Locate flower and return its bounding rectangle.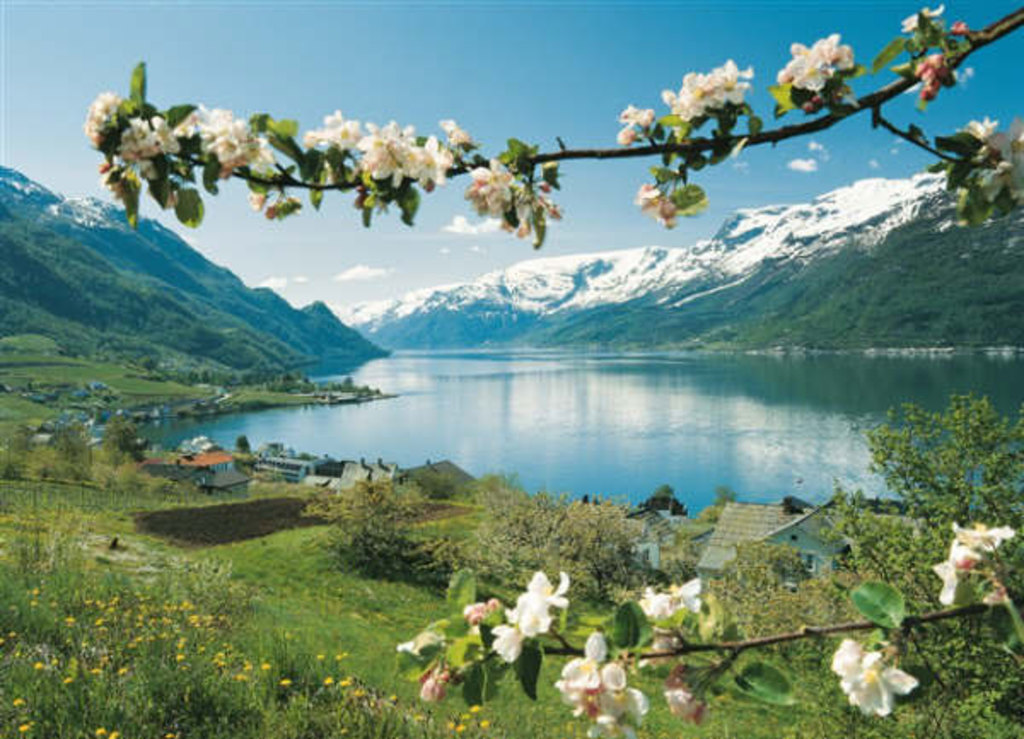
left=635, top=177, right=676, bottom=227.
